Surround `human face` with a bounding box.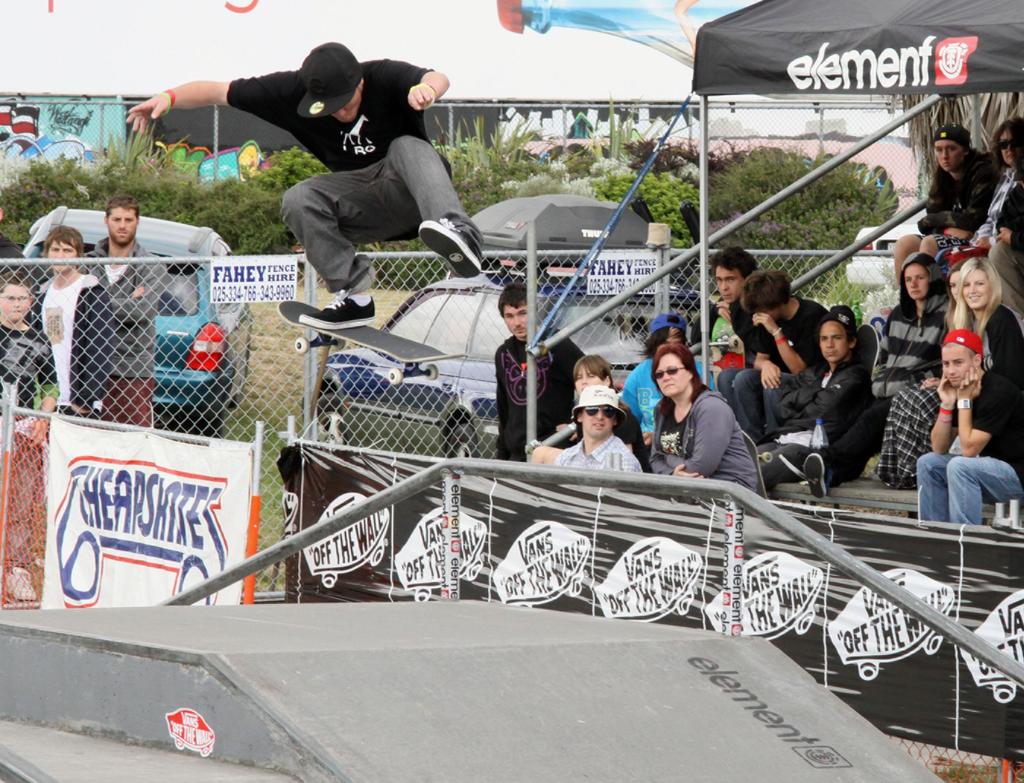
[x1=0, y1=284, x2=28, y2=328].
